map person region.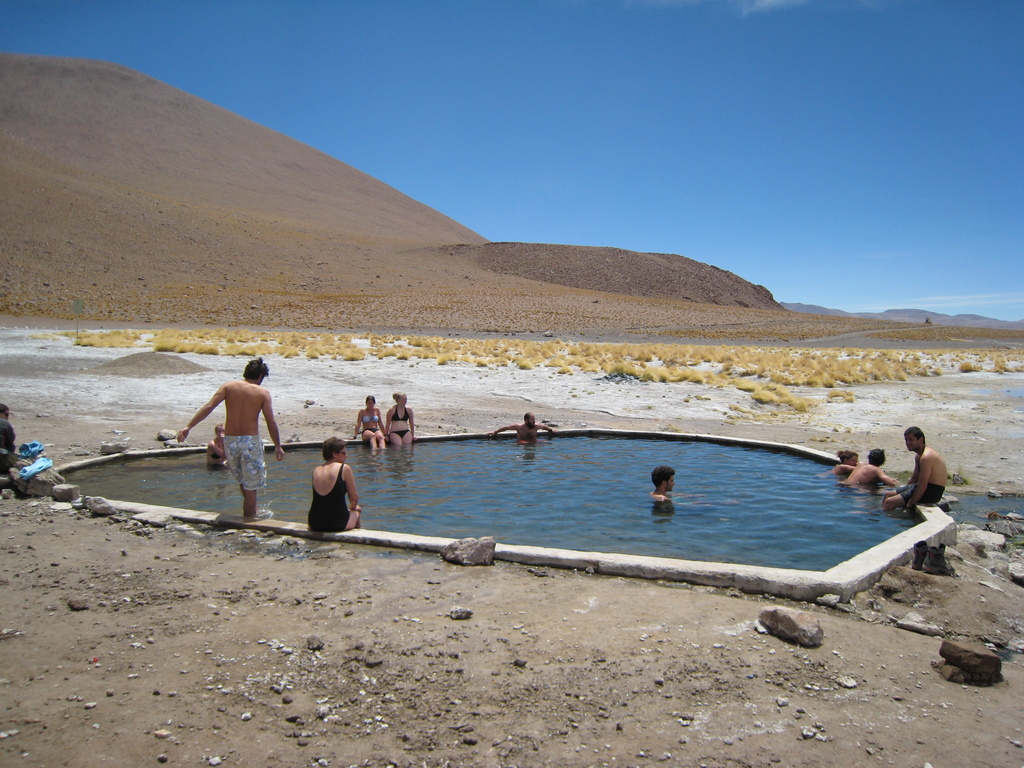
Mapped to BBox(0, 399, 29, 476).
